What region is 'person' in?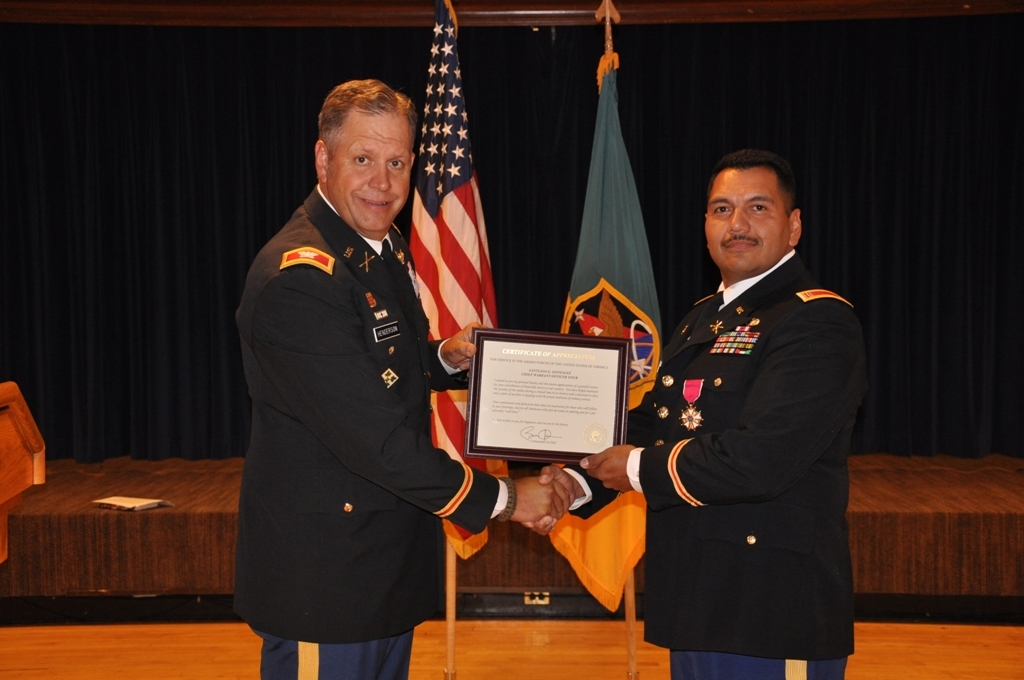
rect(525, 147, 872, 679).
